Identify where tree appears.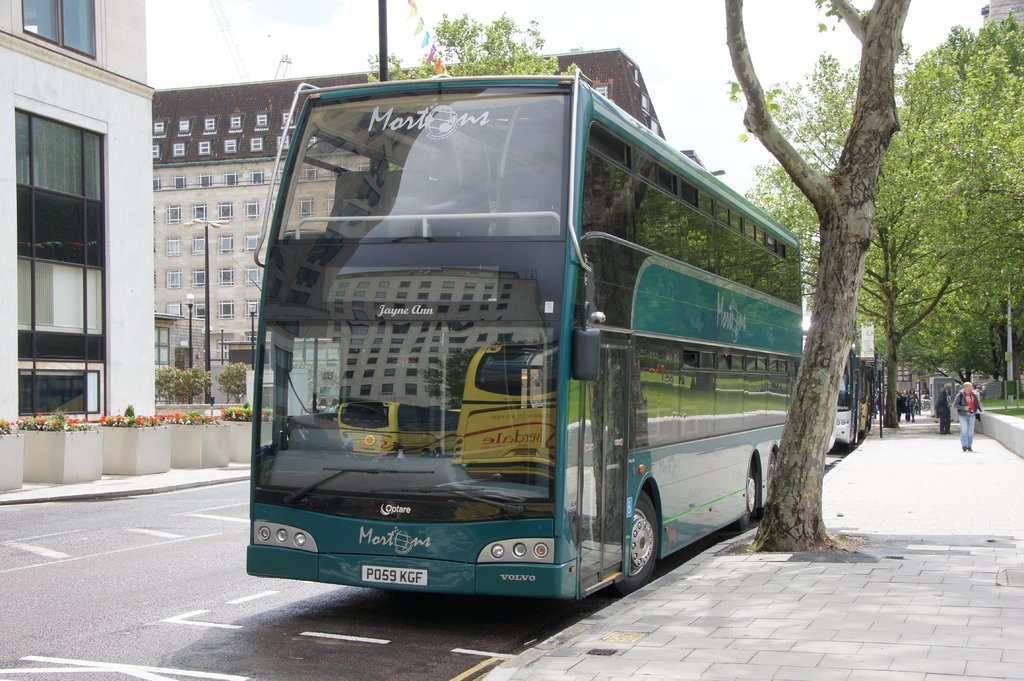
Appears at (361, 8, 580, 83).
